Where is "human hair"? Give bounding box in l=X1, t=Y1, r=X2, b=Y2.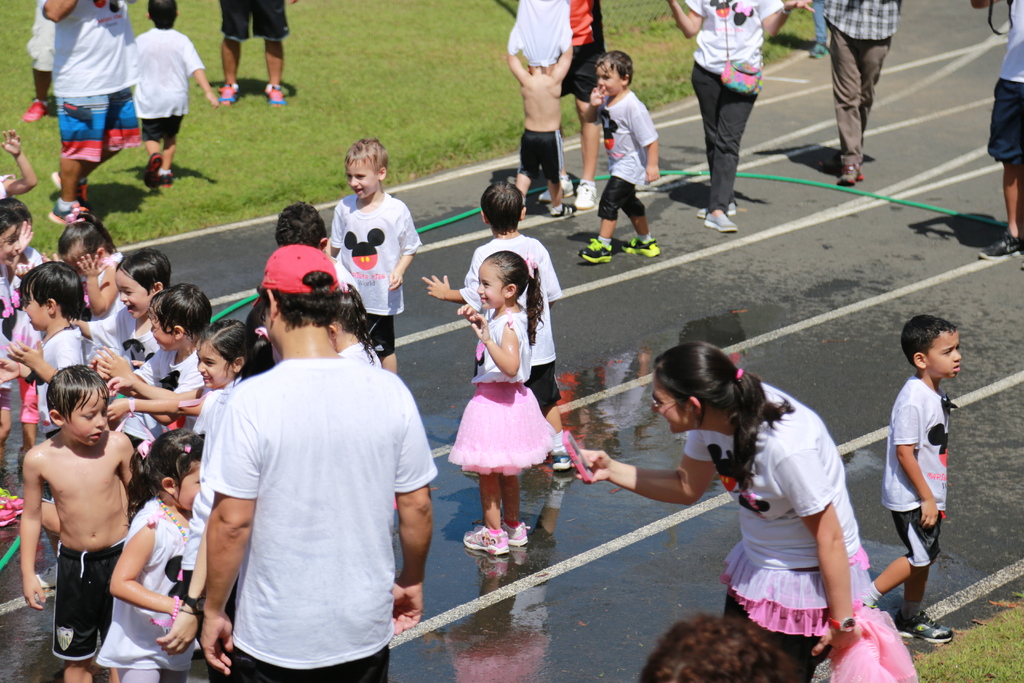
l=596, t=51, r=634, b=87.
